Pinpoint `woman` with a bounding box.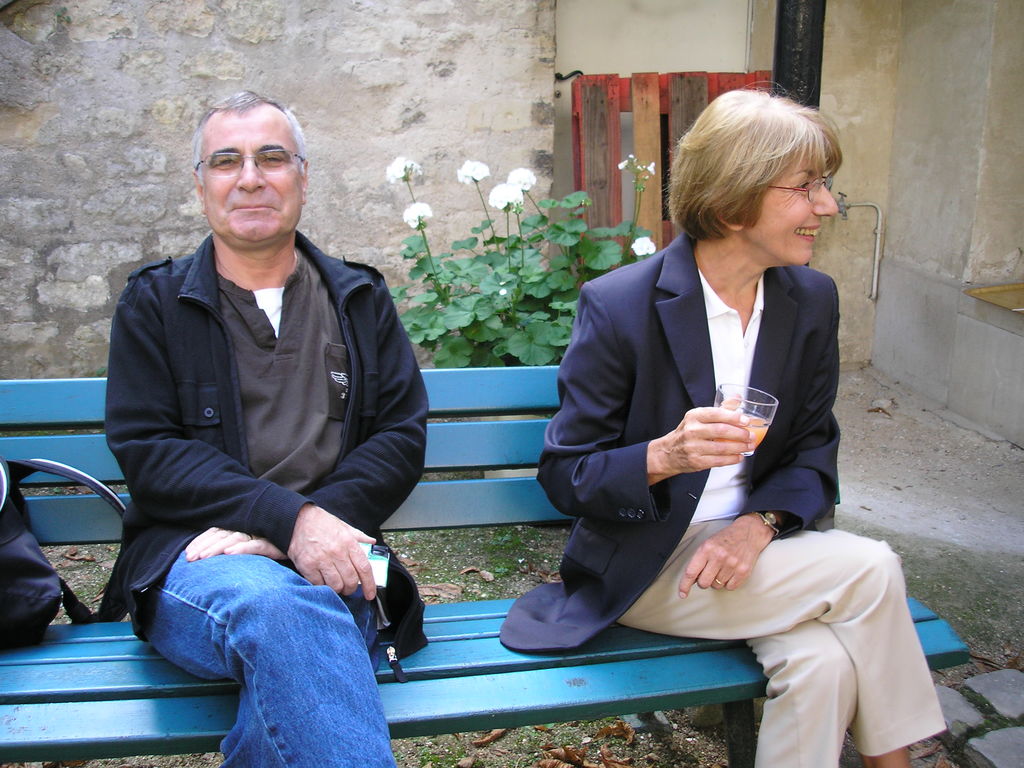
(554,99,858,733).
